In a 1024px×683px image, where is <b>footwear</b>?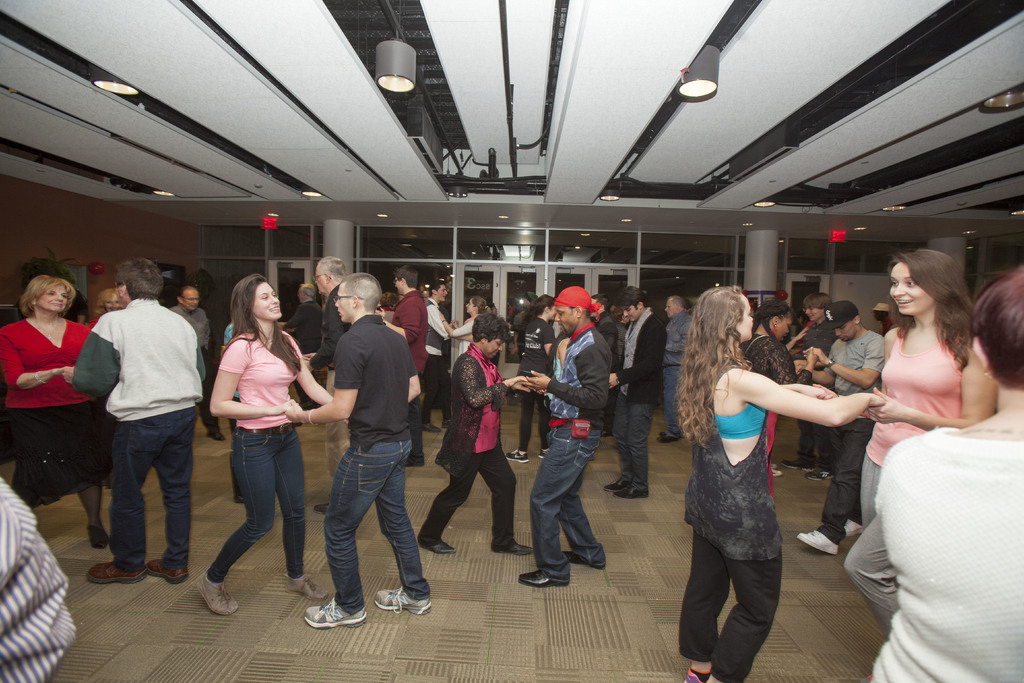
region(203, 423, 225, 436).
